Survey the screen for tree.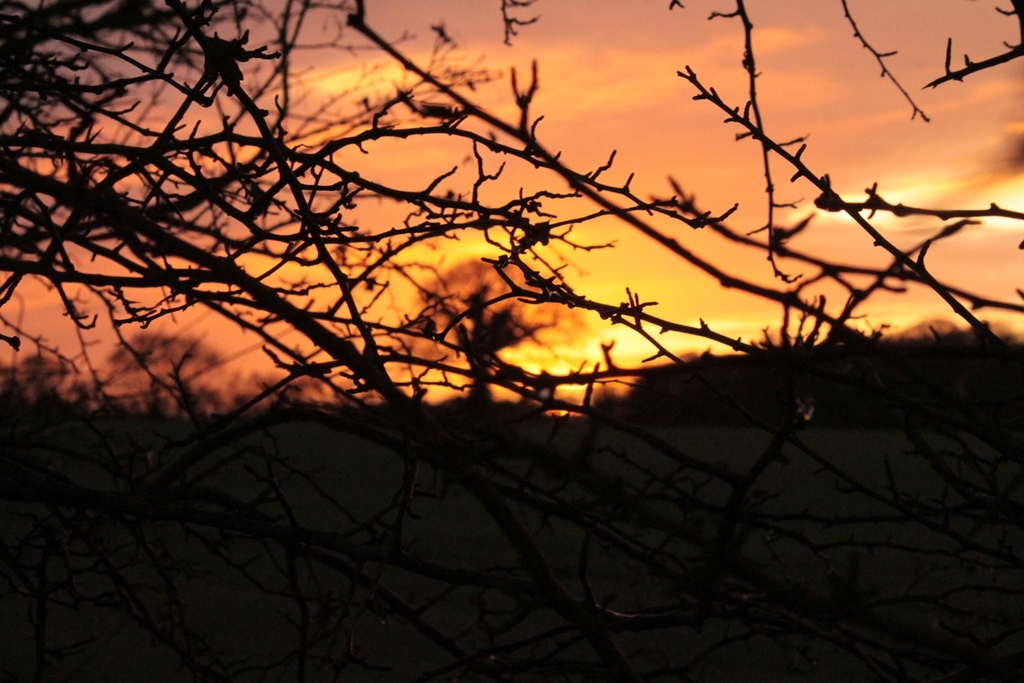
Survey found: l=110, t=322, r=231, b=419.
